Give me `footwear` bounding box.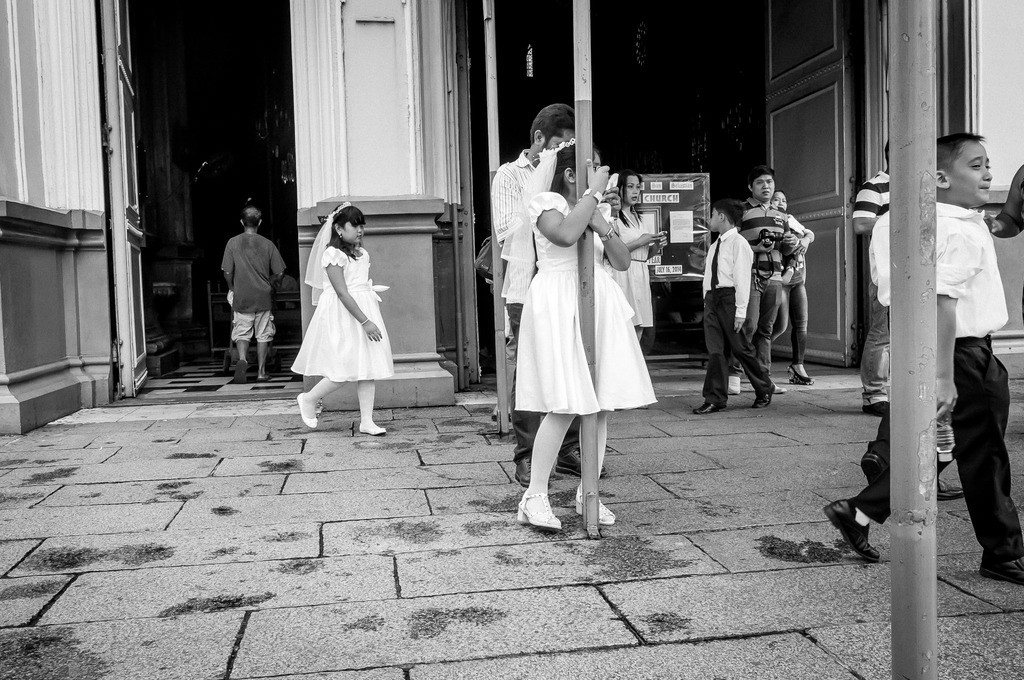
crop(786, 365, 814, 382).
